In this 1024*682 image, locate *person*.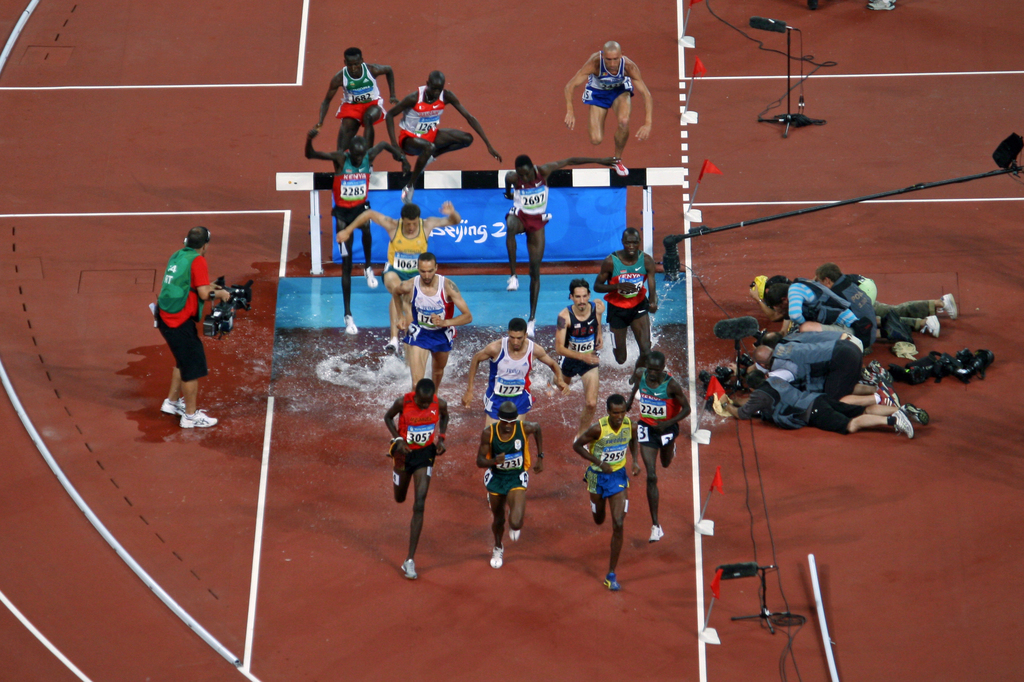
Bounding box: 573:397:638:587.
